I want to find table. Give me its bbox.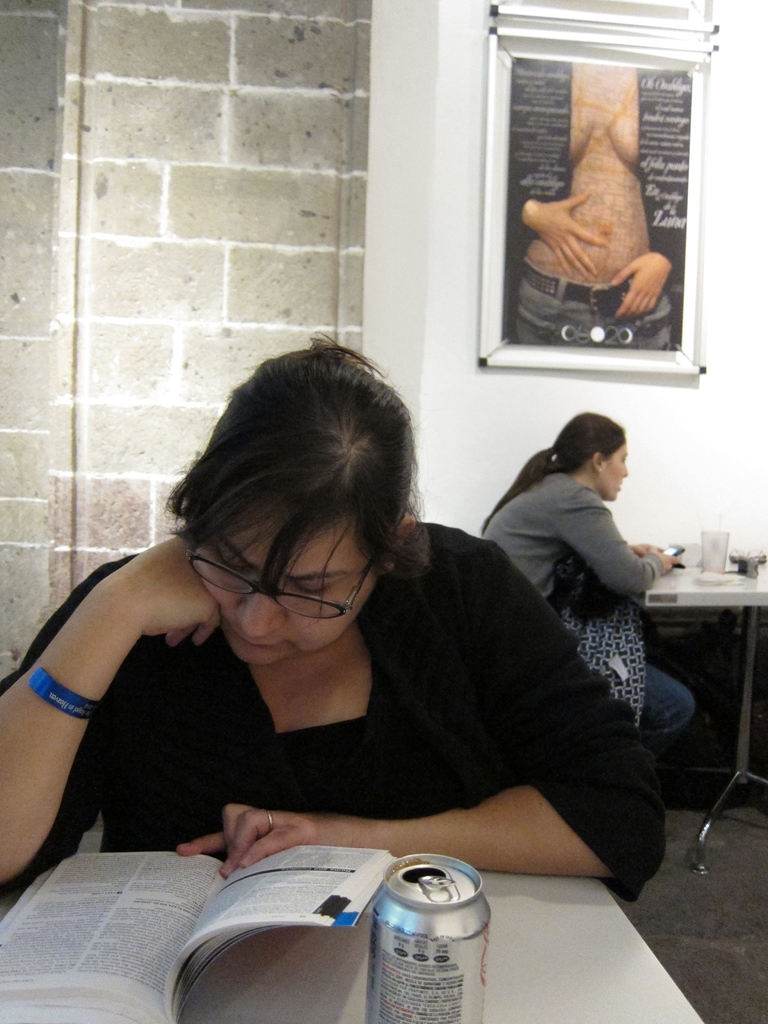
{"x1": 4, "y1": 868, "x2": 705, "y2": 1023}.
